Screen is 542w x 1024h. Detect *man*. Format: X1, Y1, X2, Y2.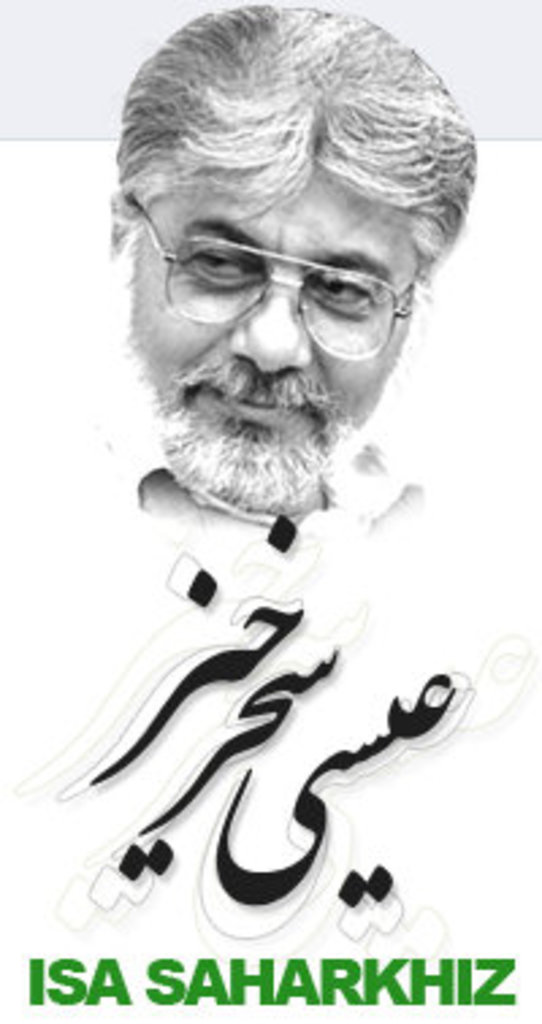
95, 3, 491, 517.
